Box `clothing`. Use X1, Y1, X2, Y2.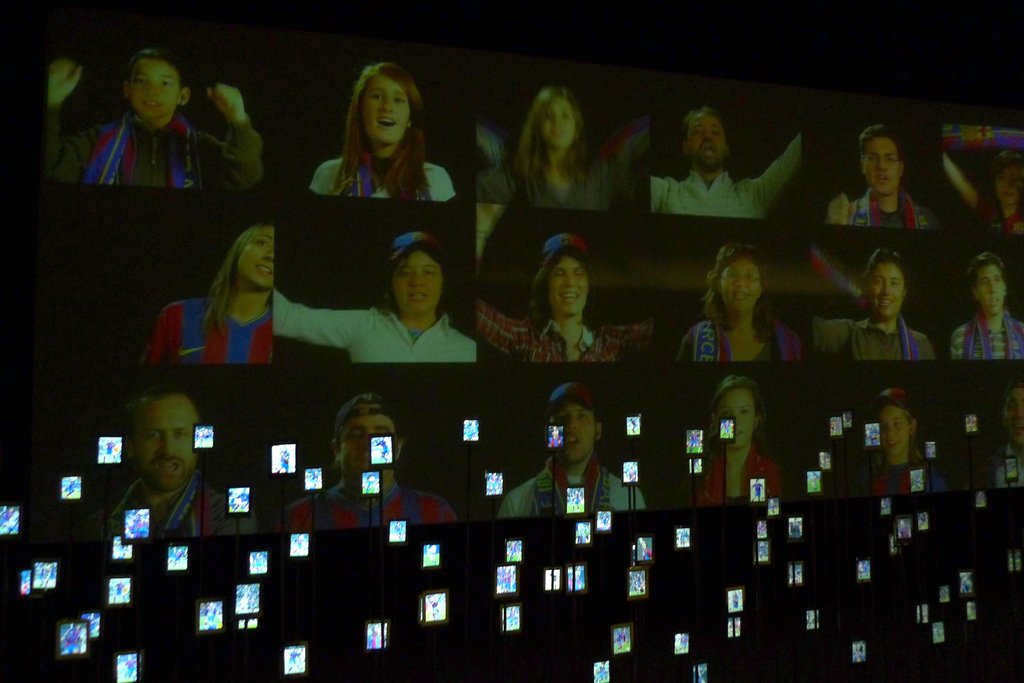
310, 161, 457, 202.
